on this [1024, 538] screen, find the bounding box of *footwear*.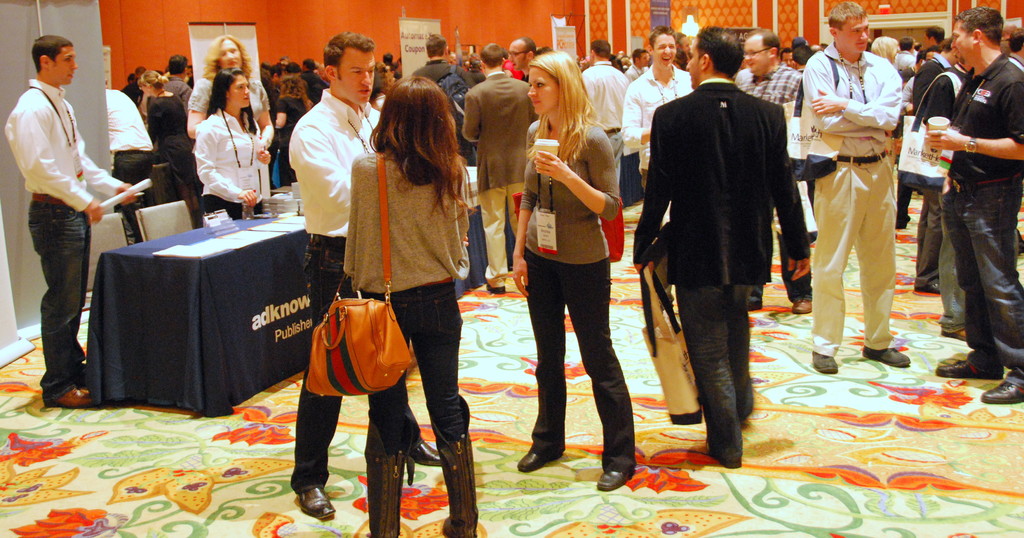
Bounding box: 595,470,634,491.
